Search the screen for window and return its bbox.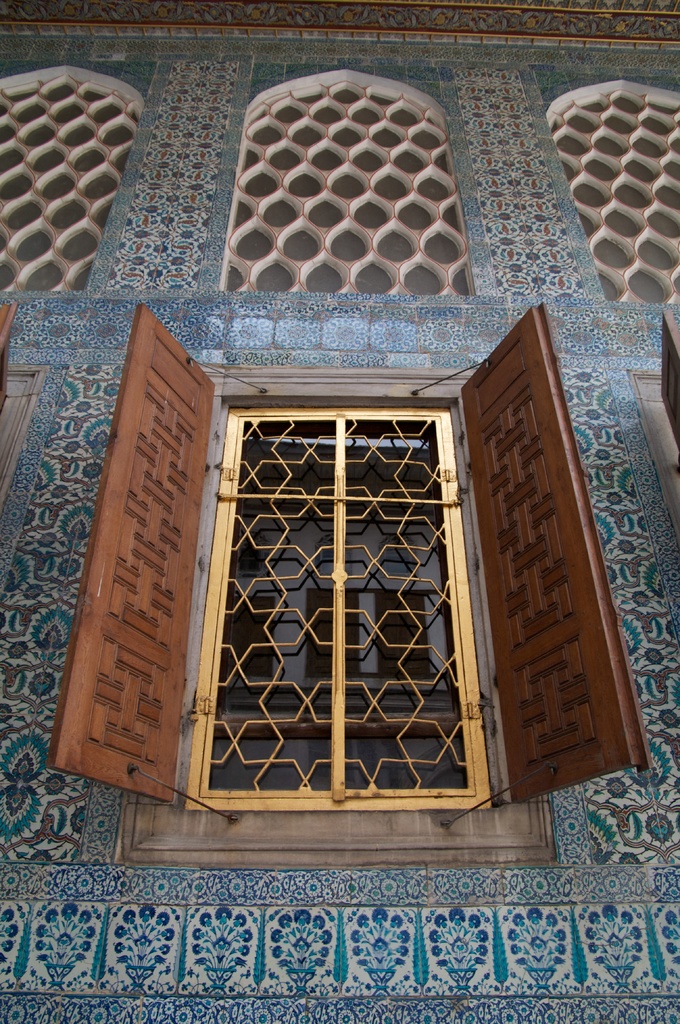
Found: bbox(0, 294, 31, 511).
